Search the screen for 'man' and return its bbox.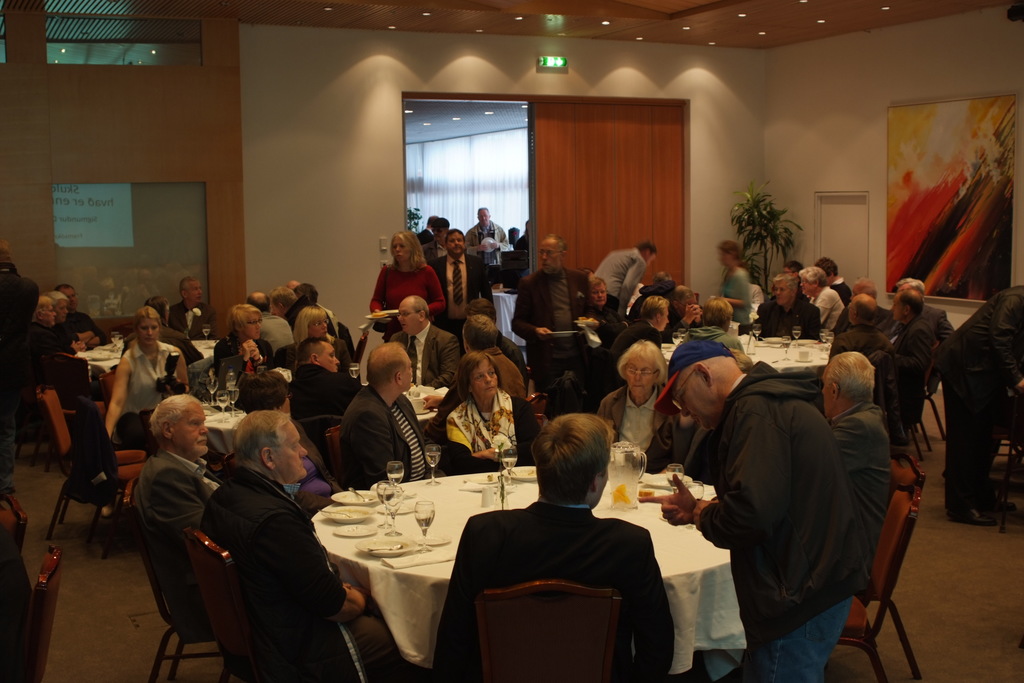
Found: (266,283,338,339).
